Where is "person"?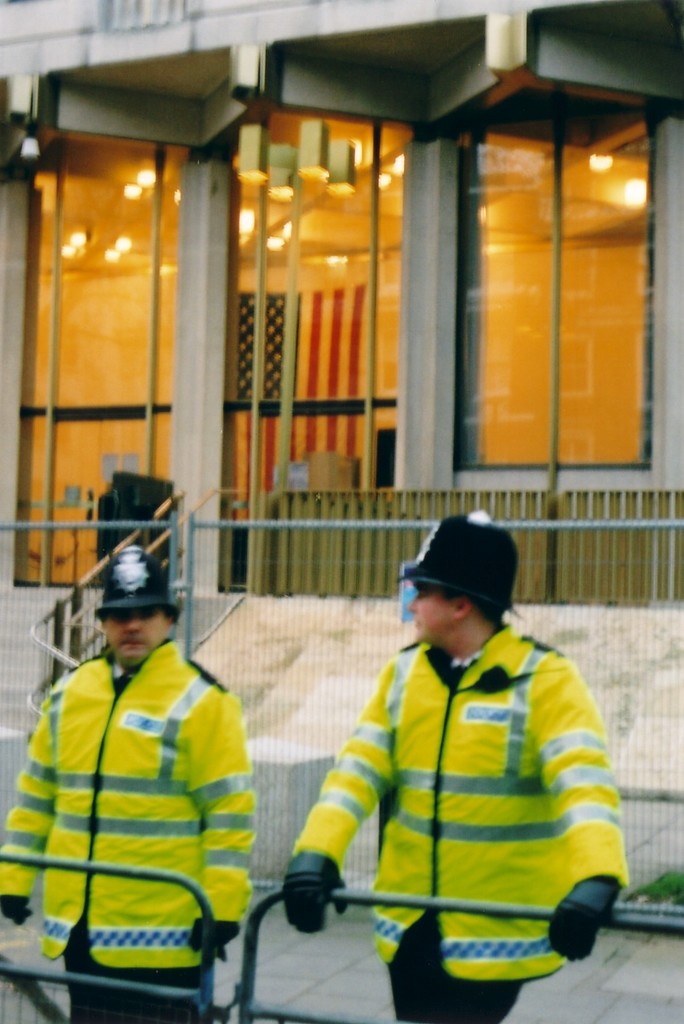
locate(286, 559, 643, 1020).
